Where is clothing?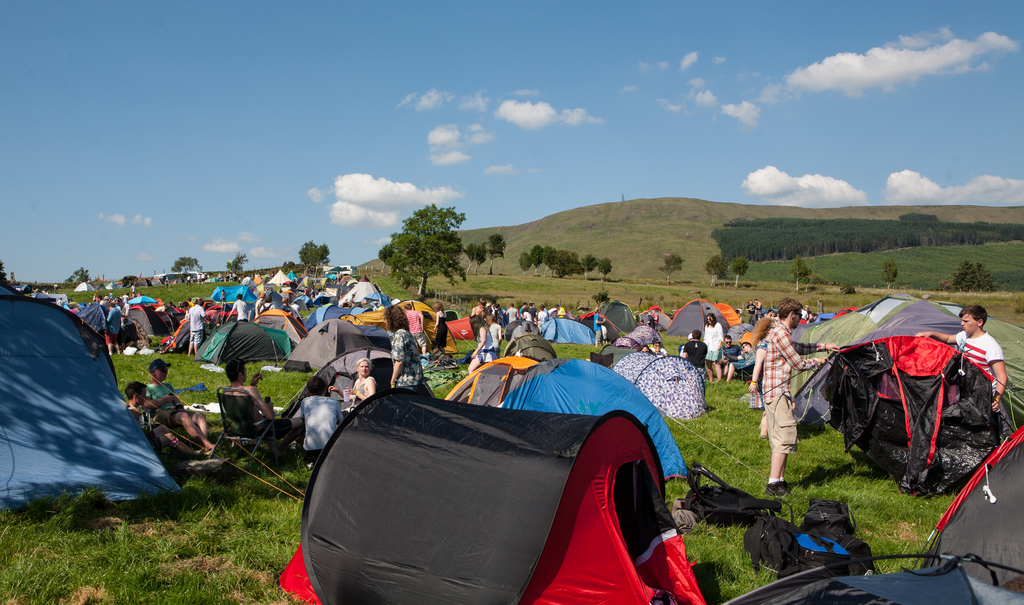
select_region(257, 302, 278, 312).
